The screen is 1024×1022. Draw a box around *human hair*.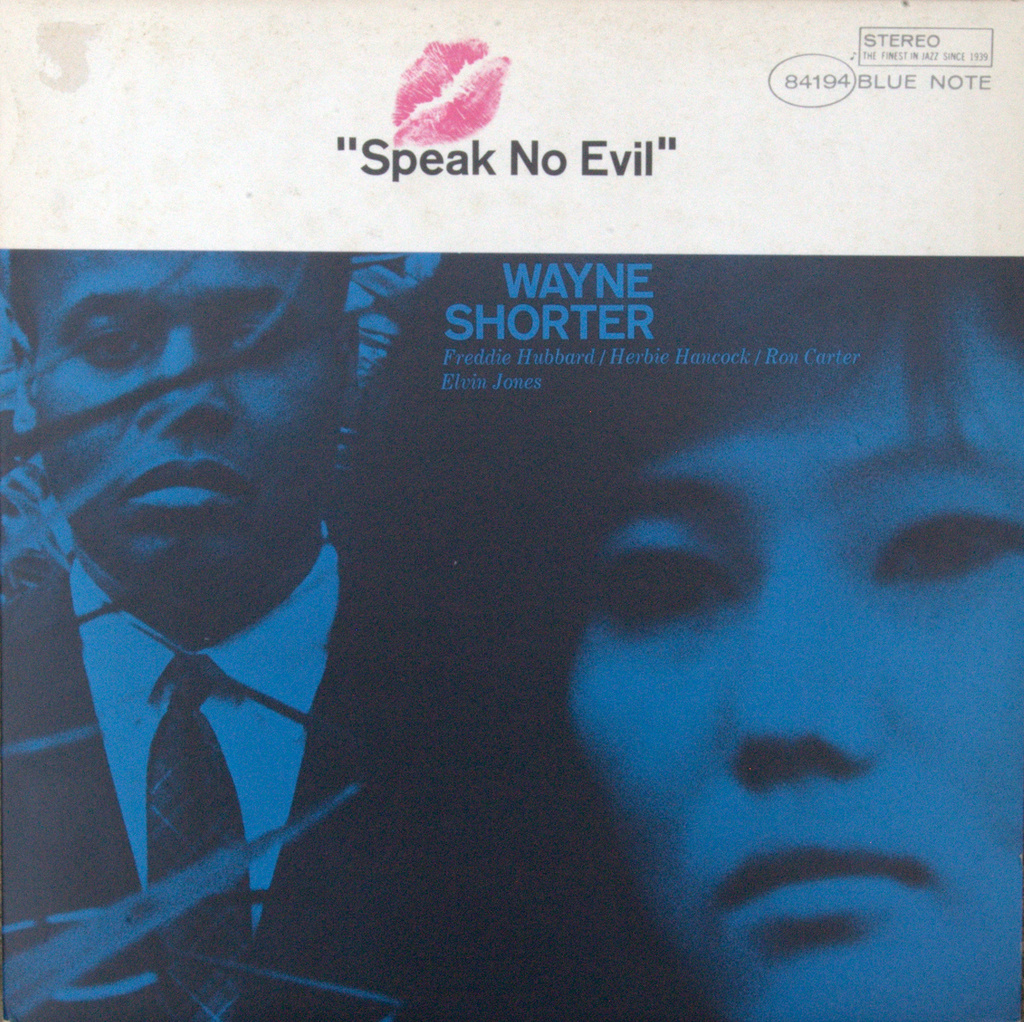
(left=316, top=255, right=1023, bottom=1012).
